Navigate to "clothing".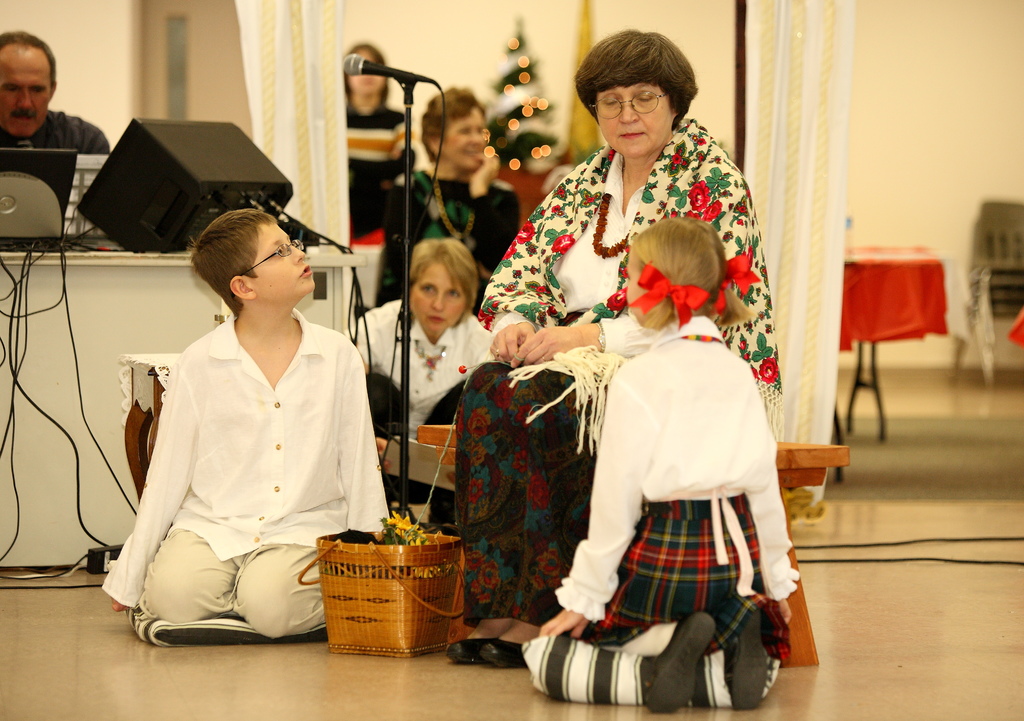
Navigation target: locate(98, 307, 400, 637).
